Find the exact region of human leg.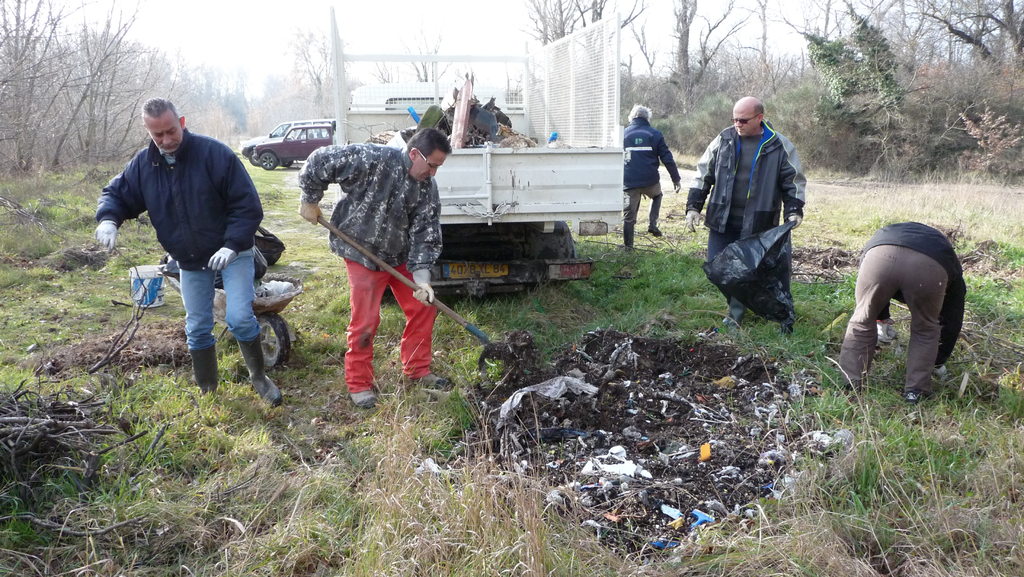
Exact region: (left=621, top=187, right=641, bottom=251).
